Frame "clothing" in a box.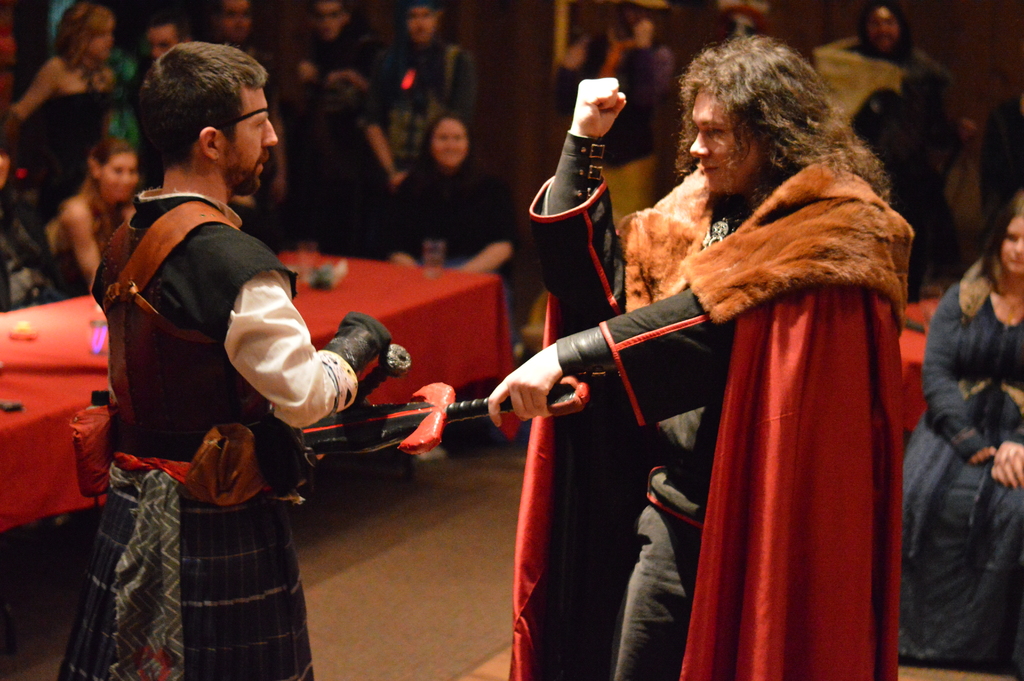
51 181 391 679.
